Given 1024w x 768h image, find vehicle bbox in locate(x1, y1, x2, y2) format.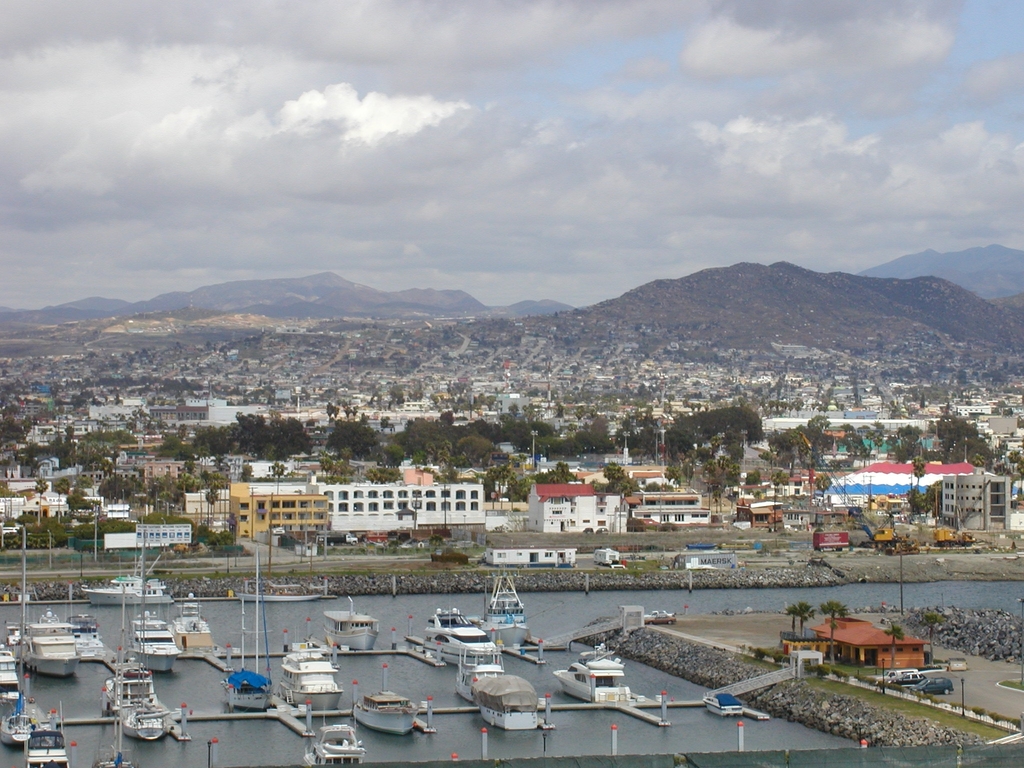
locate(477, 675, 535, 729).
